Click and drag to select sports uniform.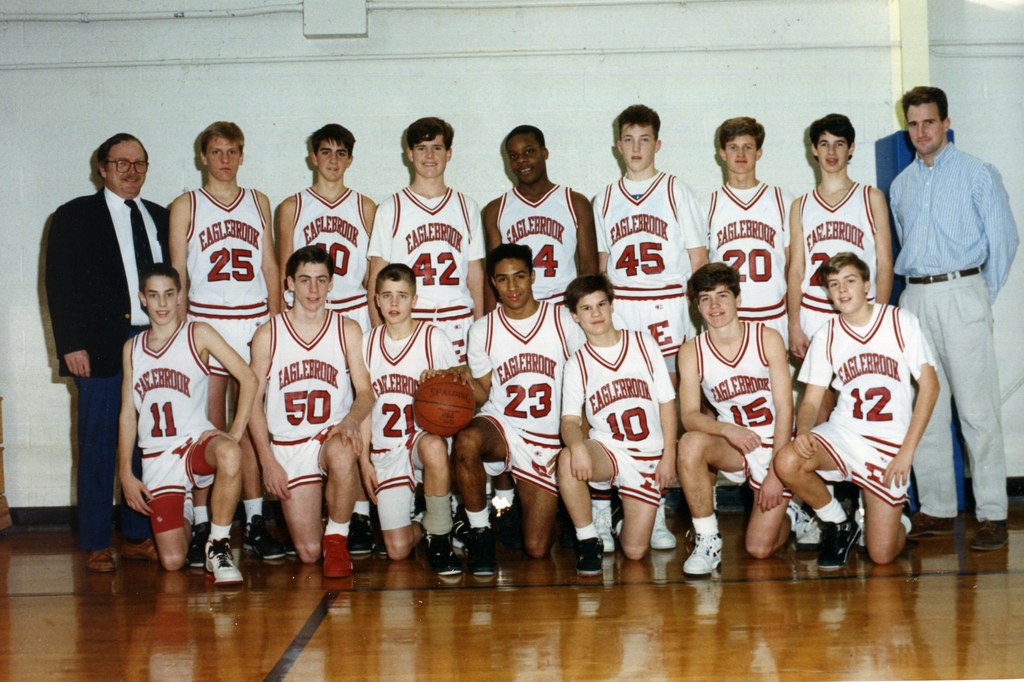
Selection: BBox(463, 295, 580, 573).
